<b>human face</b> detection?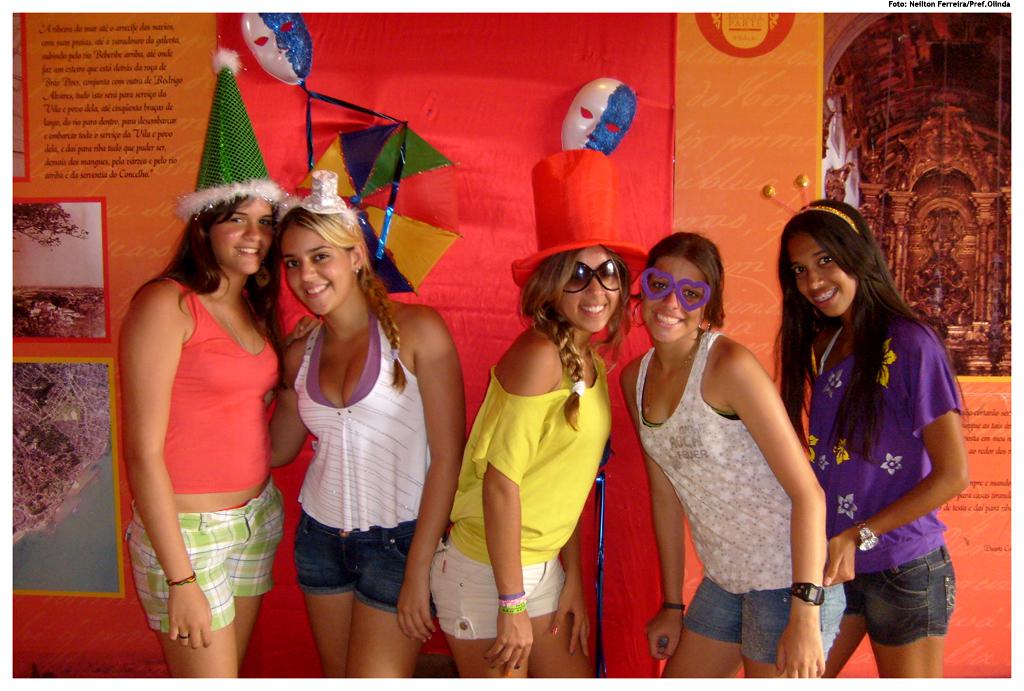
(209, 201, 275, 278)
